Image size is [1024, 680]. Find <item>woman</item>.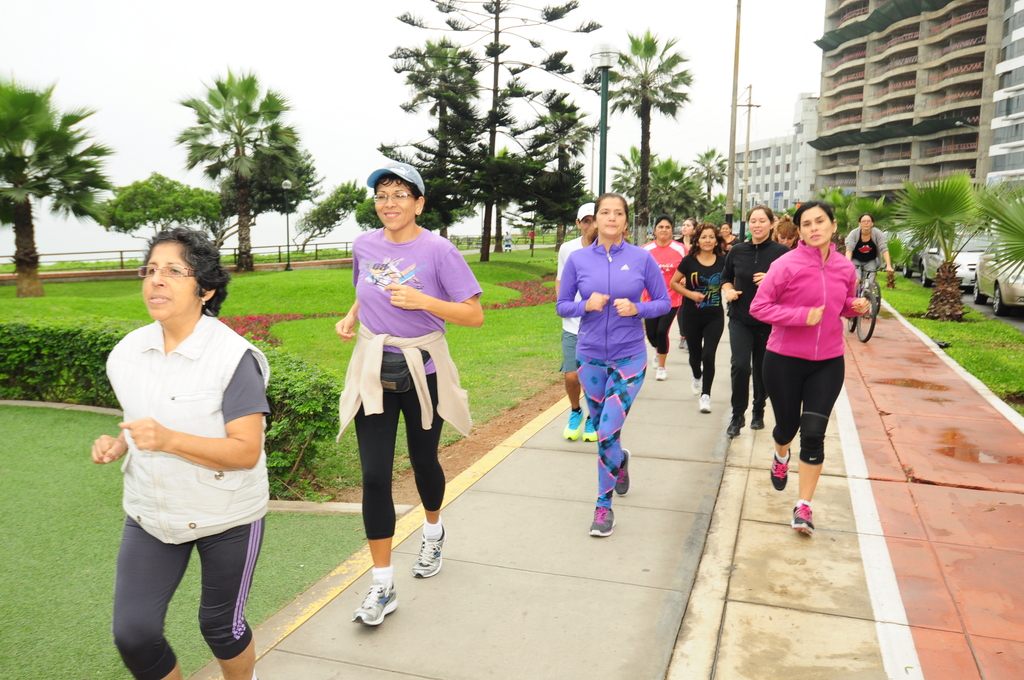
560/197/671/533.
